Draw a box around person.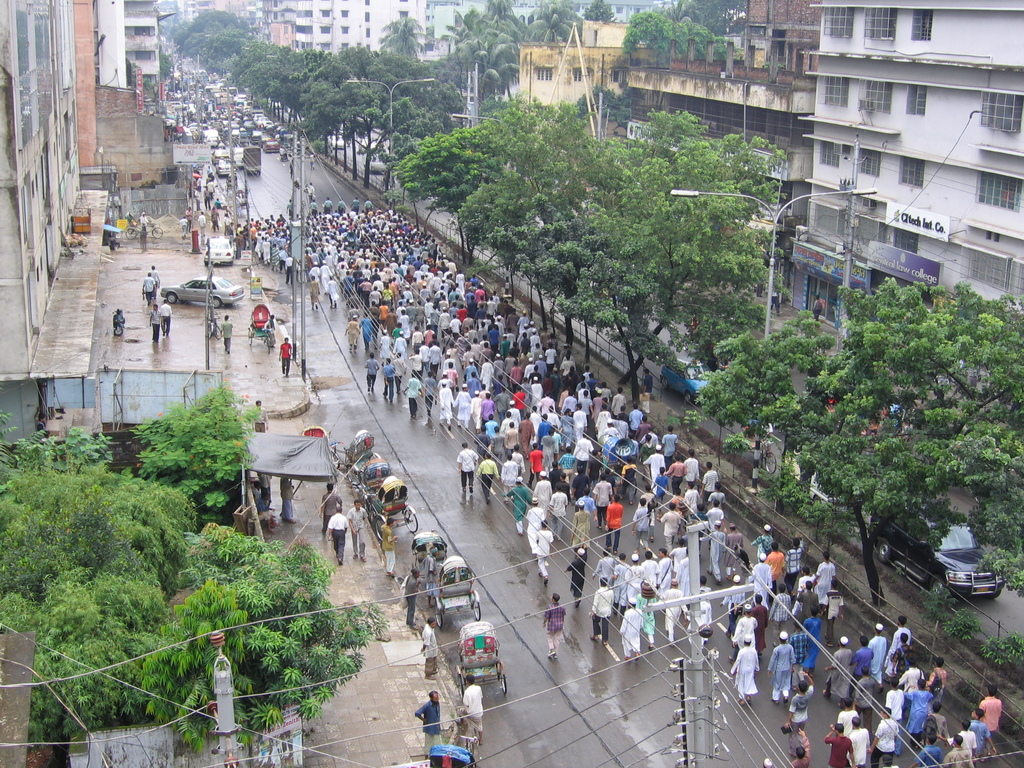
bbox=[419, 616, 447, 680].
